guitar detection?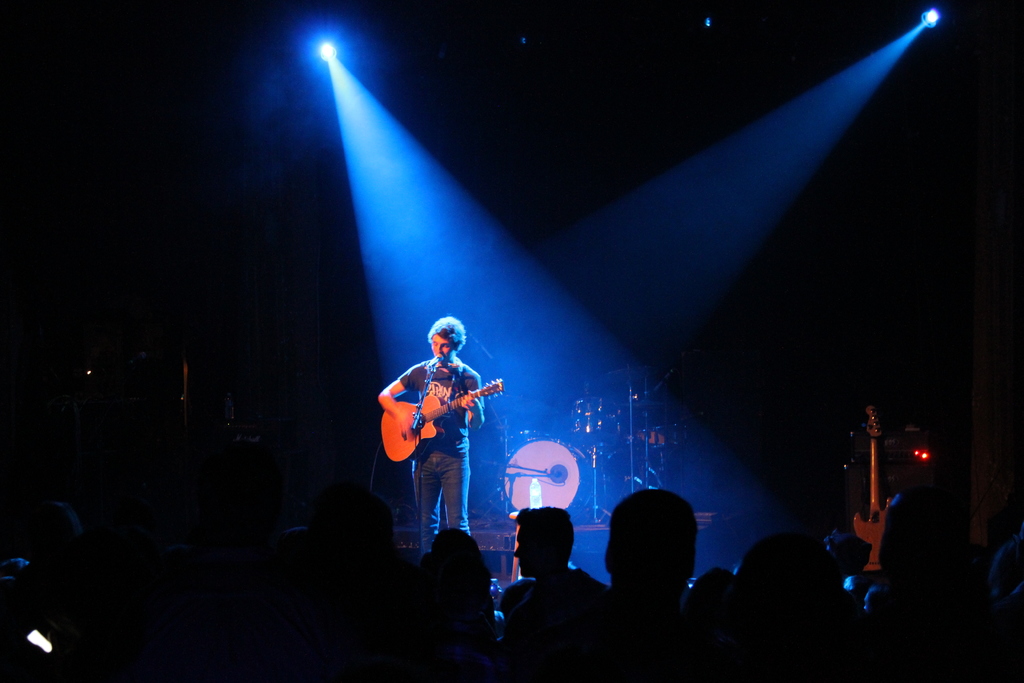
(left=360, top=343, right=515, bottom=475)
